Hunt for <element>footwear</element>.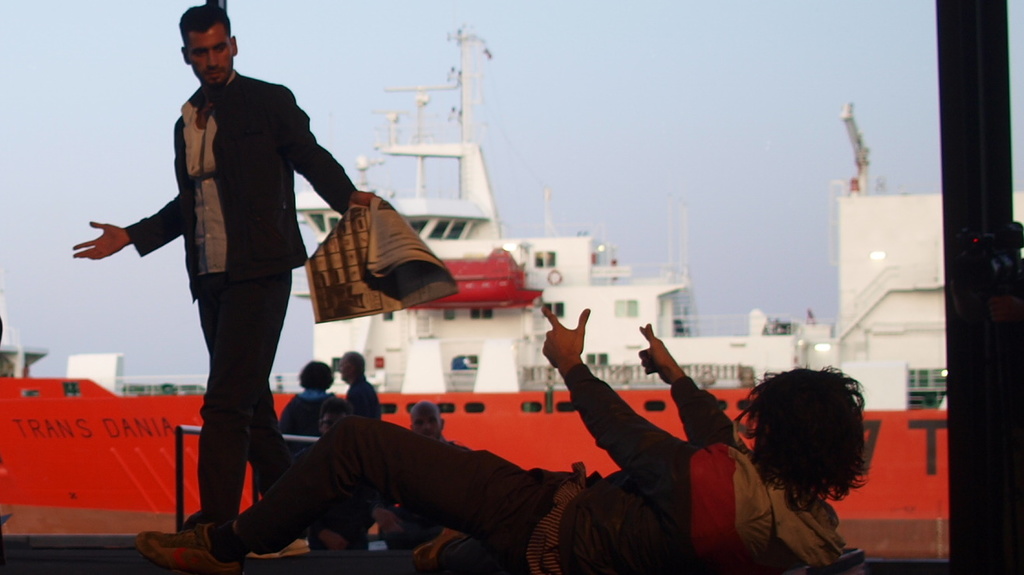
Hunted down at locate(157, 498, 224, 566).
